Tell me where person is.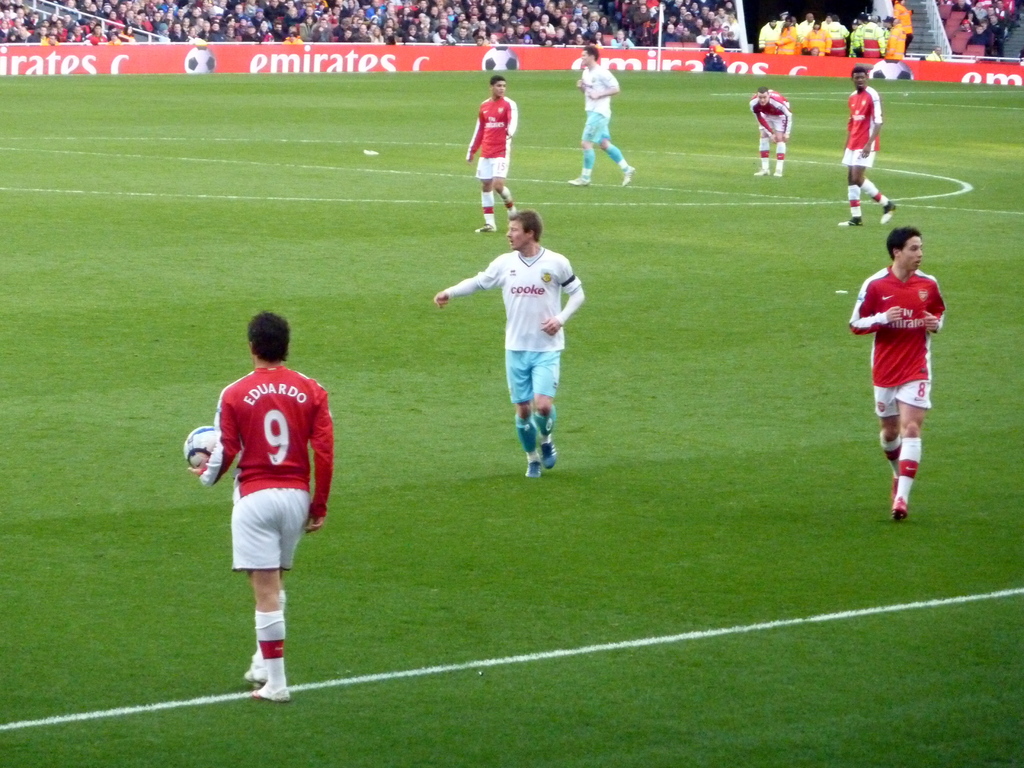
person is at (845, 68, 897, 228).
